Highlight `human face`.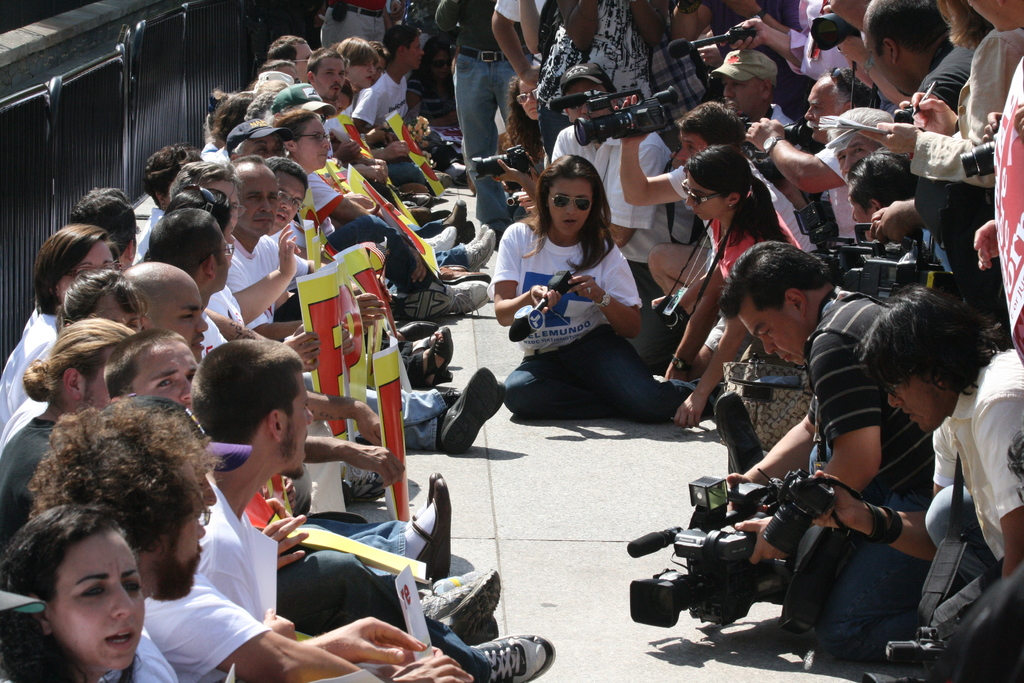
Highlighted region: 431,47,450,82.
